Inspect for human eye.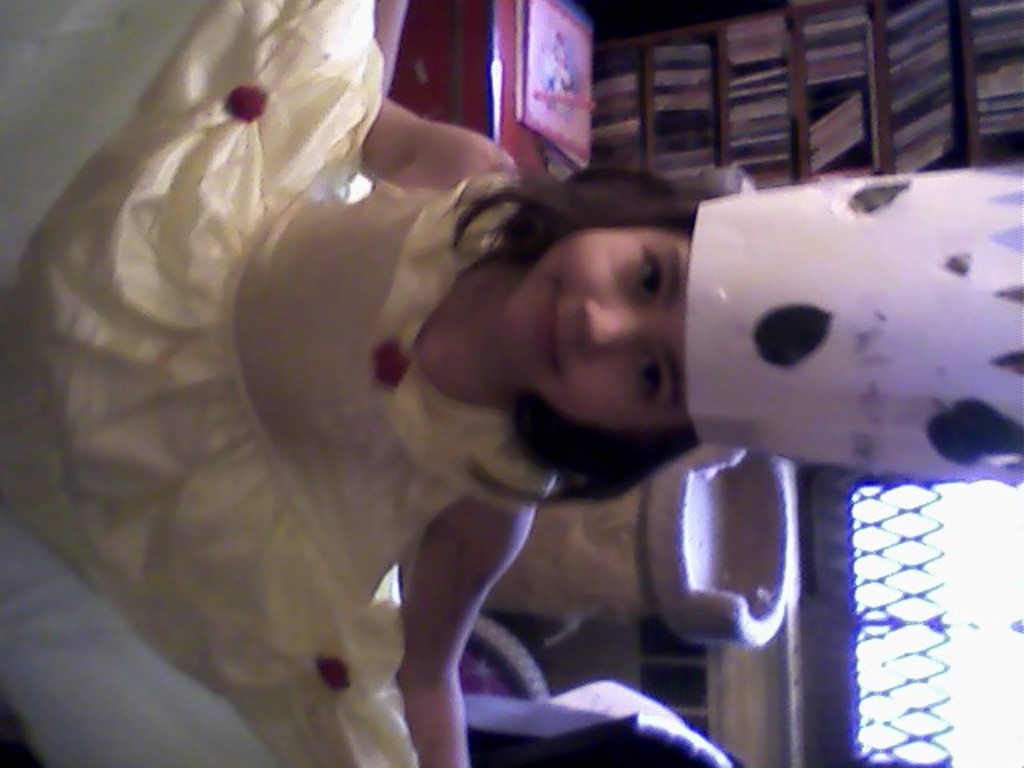
Inspection: left=635, top=251, right=664, bottom=309.
